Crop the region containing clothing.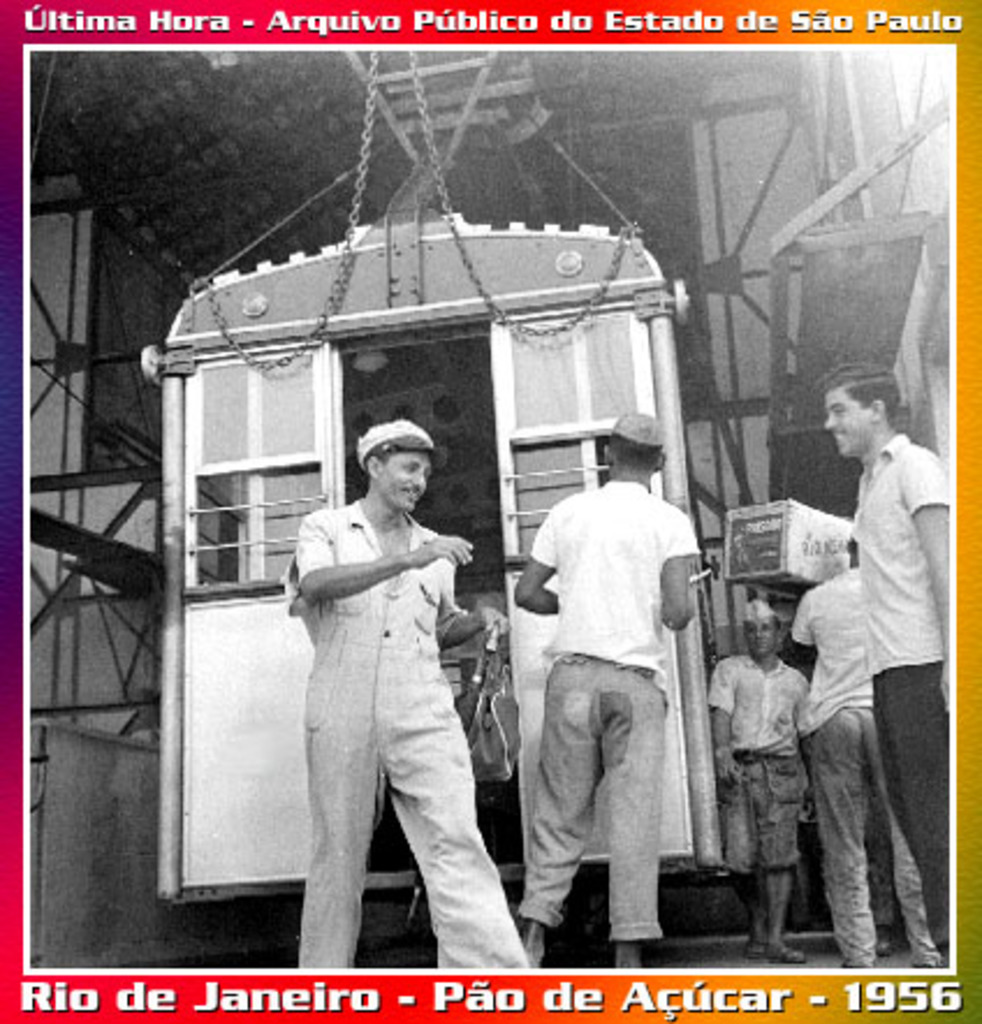
Crop region: (702, 649, 815, 869).
